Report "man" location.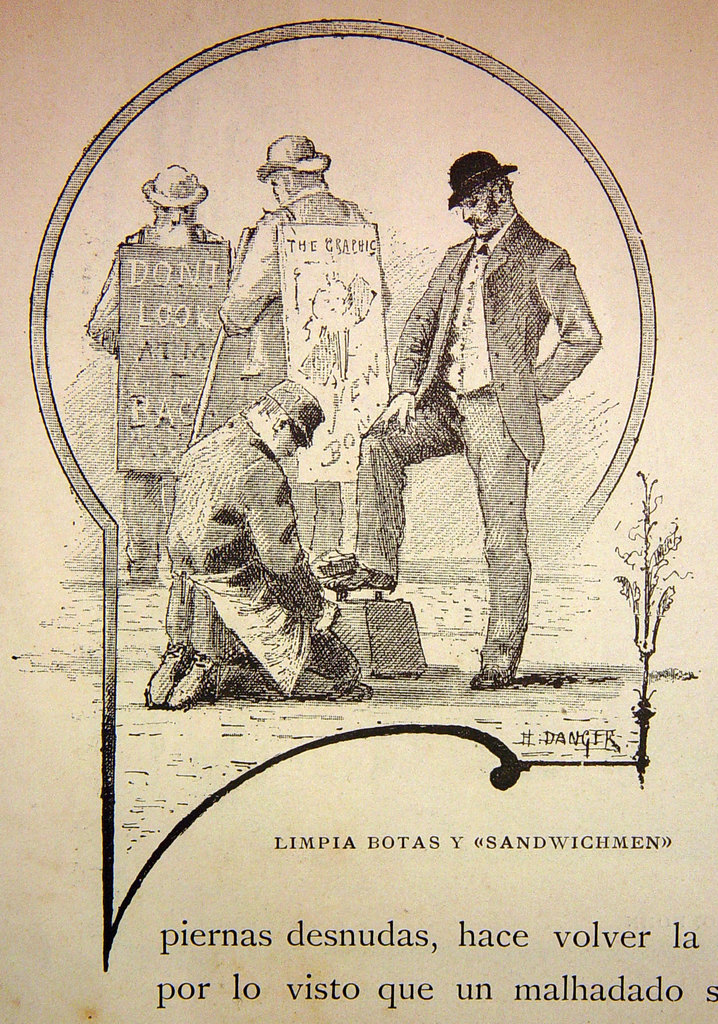
Report: [x1=139, y1=377, x2=360, y2=711].
